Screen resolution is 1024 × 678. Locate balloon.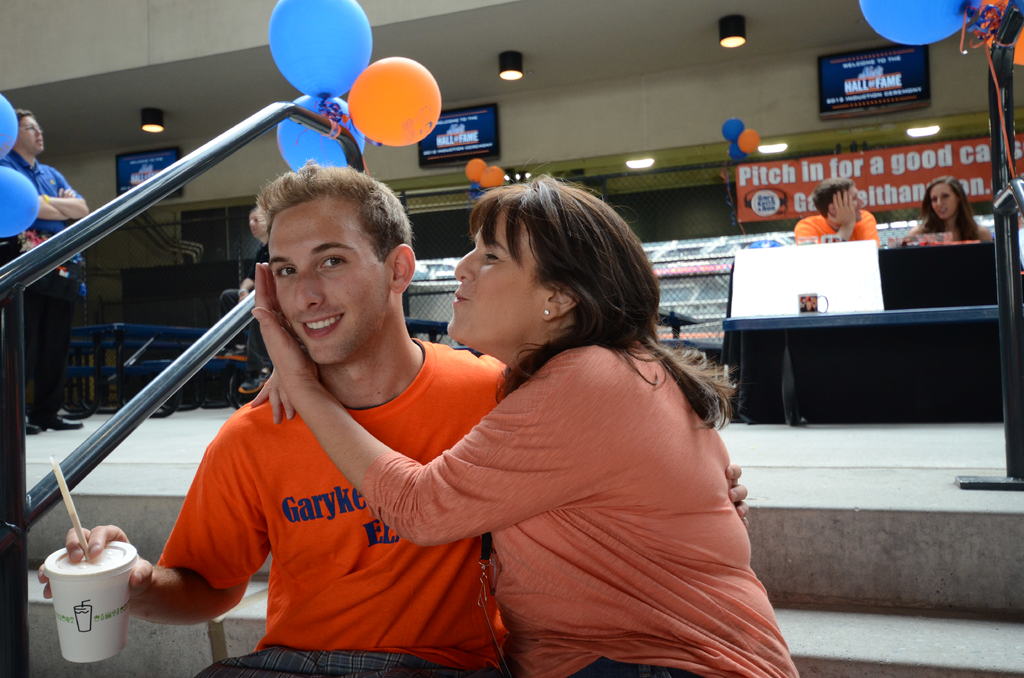
(721,117,741,141).
